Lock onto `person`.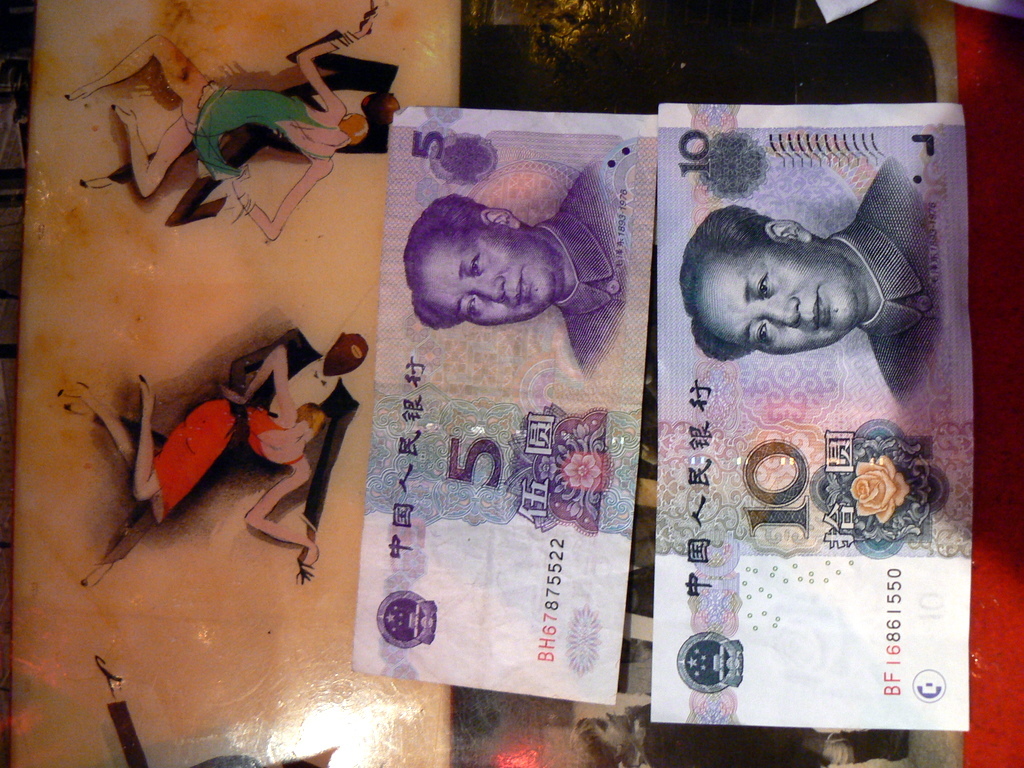
Locked: left=568, top=702, right=909, bottom=767.
